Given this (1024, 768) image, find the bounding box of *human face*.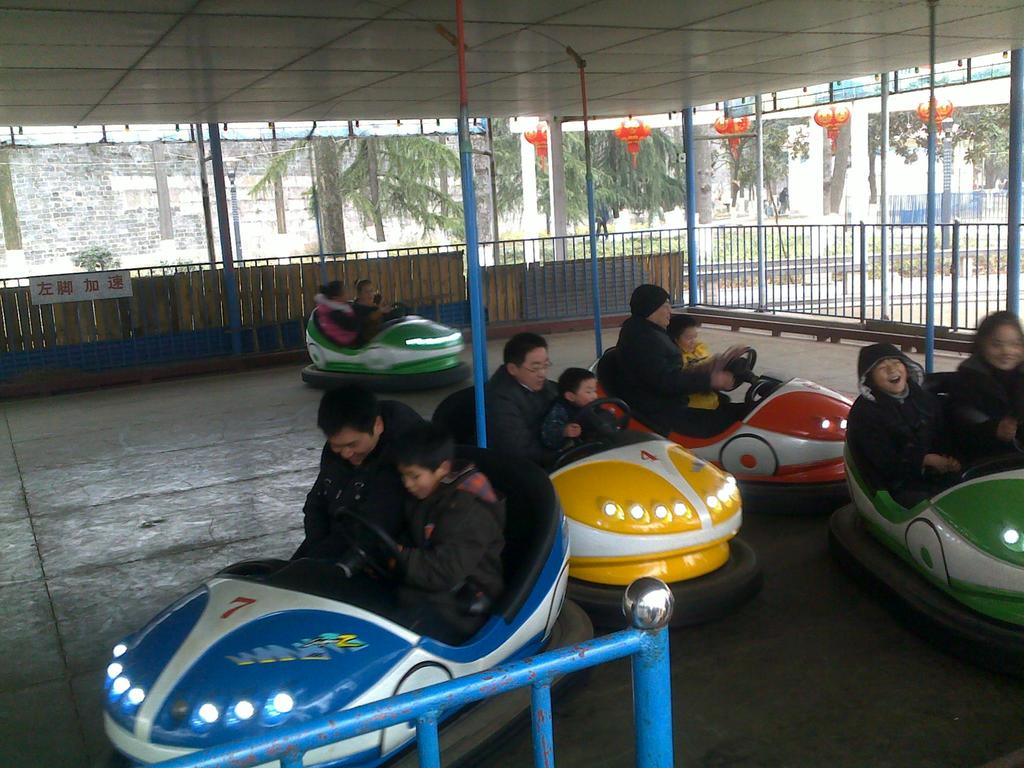
locate(991, 323, 1023, 369).
